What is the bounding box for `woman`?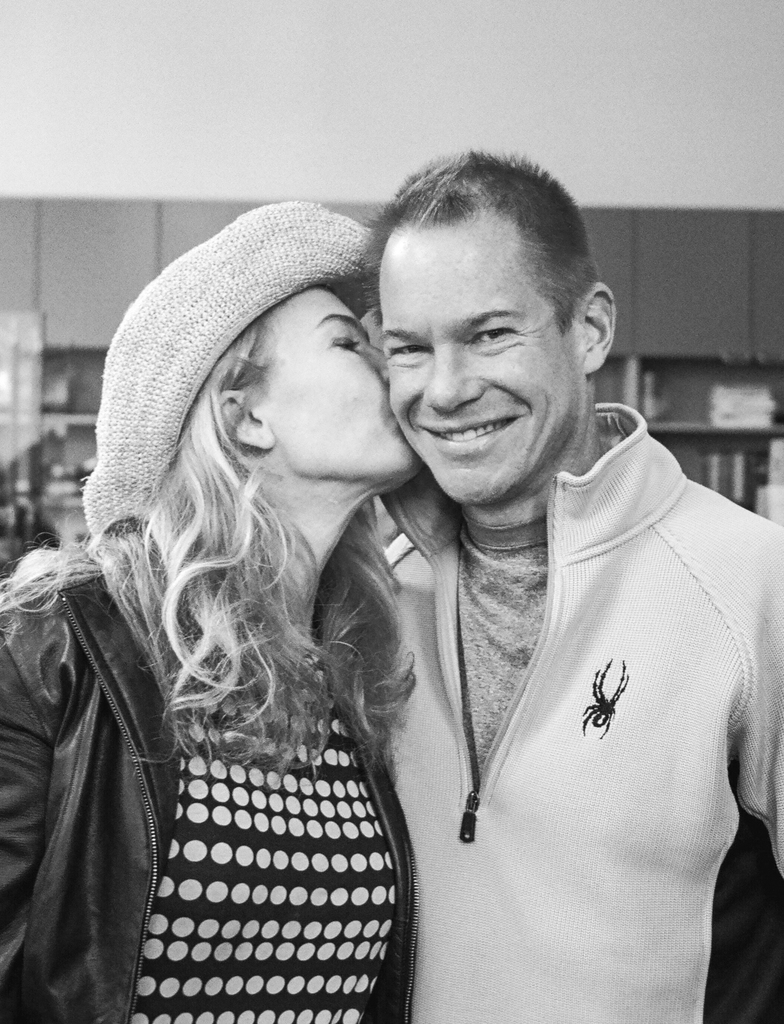
(x1=17, y1=194, x2=502, y2=1023).
